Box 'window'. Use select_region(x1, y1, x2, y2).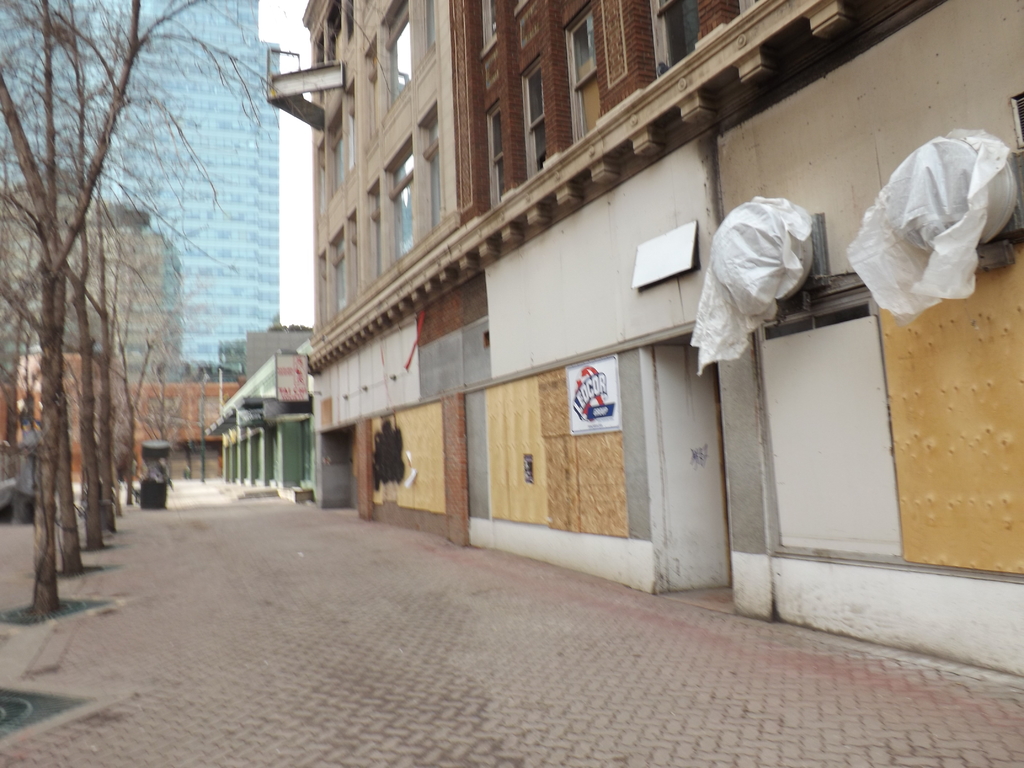
select_region(392, 6, 410, 106).
